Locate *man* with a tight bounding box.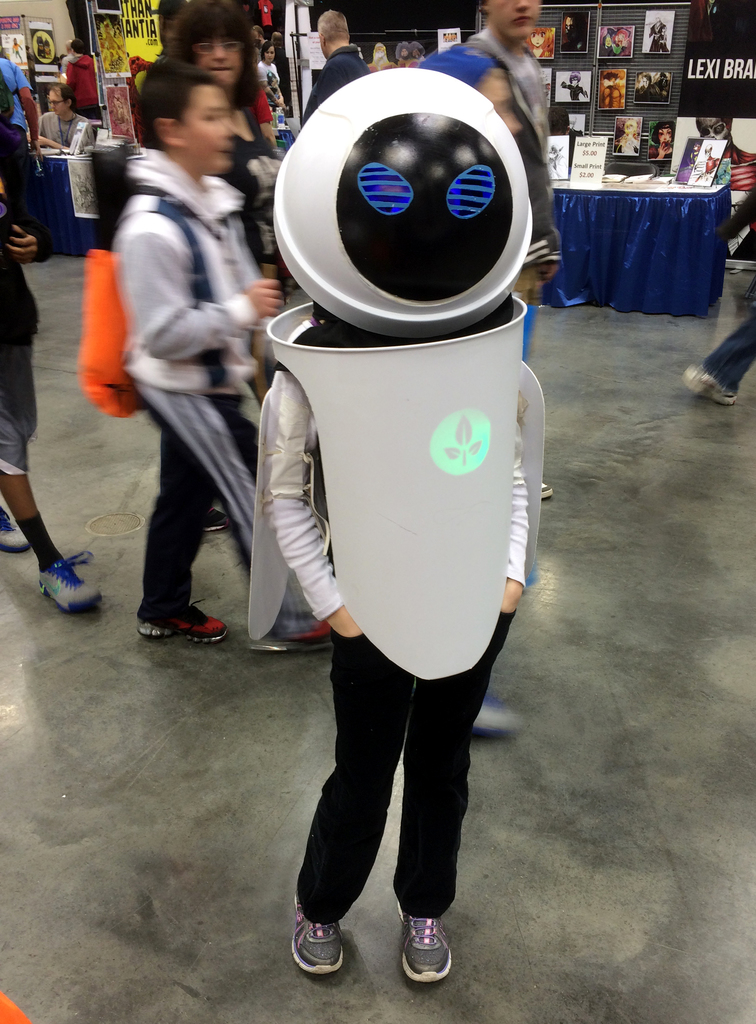
left=299, top=11, right=373, bottom=120.
